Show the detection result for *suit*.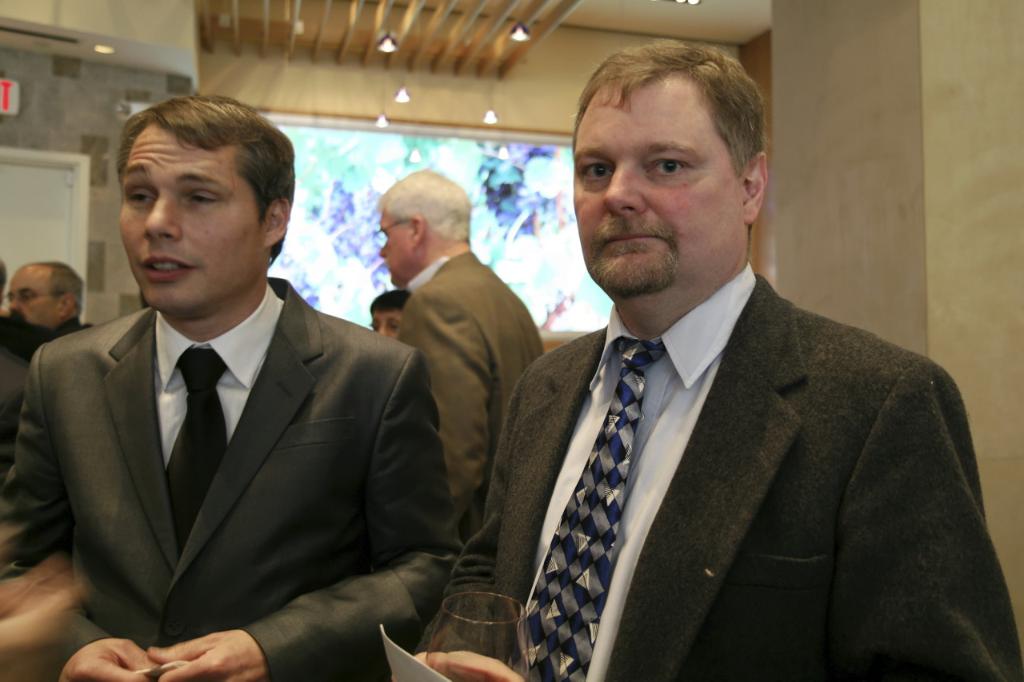
<region>447, 192, 980, 674</region>.
